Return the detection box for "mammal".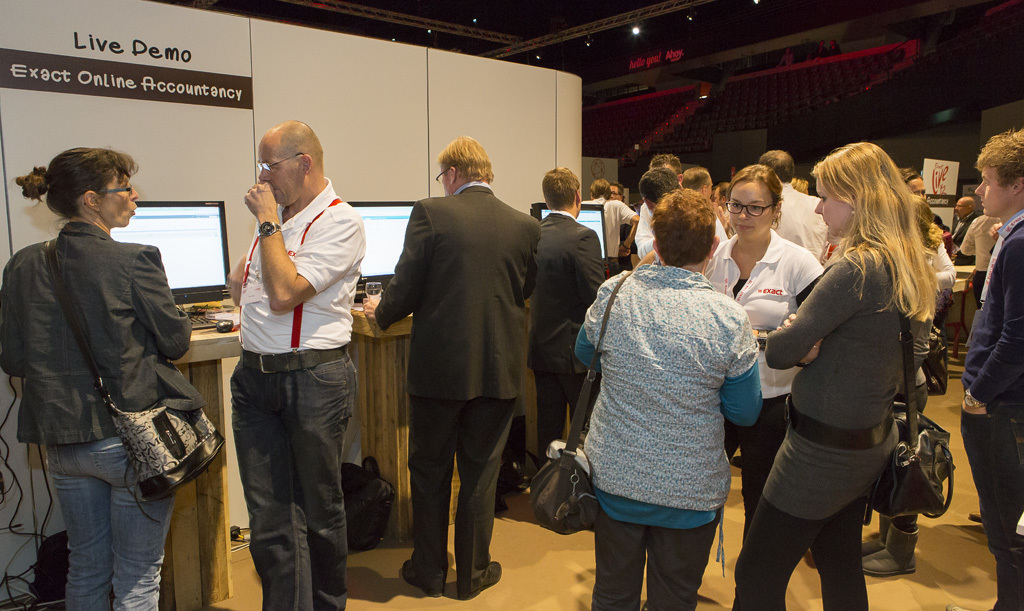
x1=226 y1=115 x2=370 y2=608.
